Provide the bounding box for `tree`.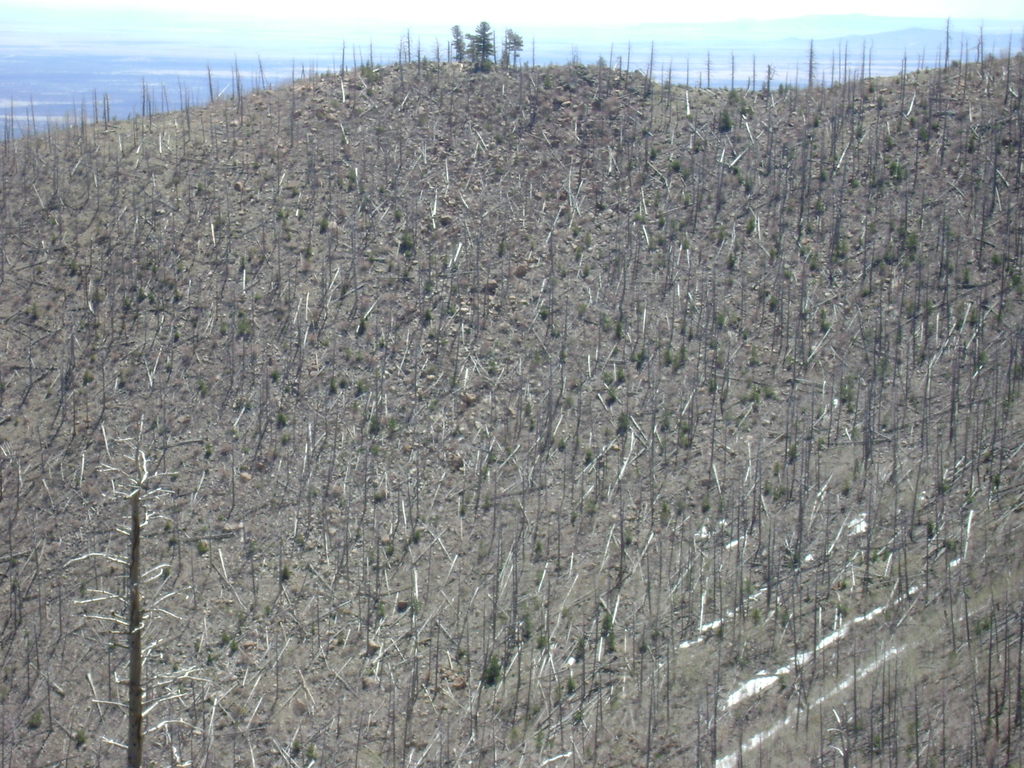
<box>449,20,467,65</box>.
